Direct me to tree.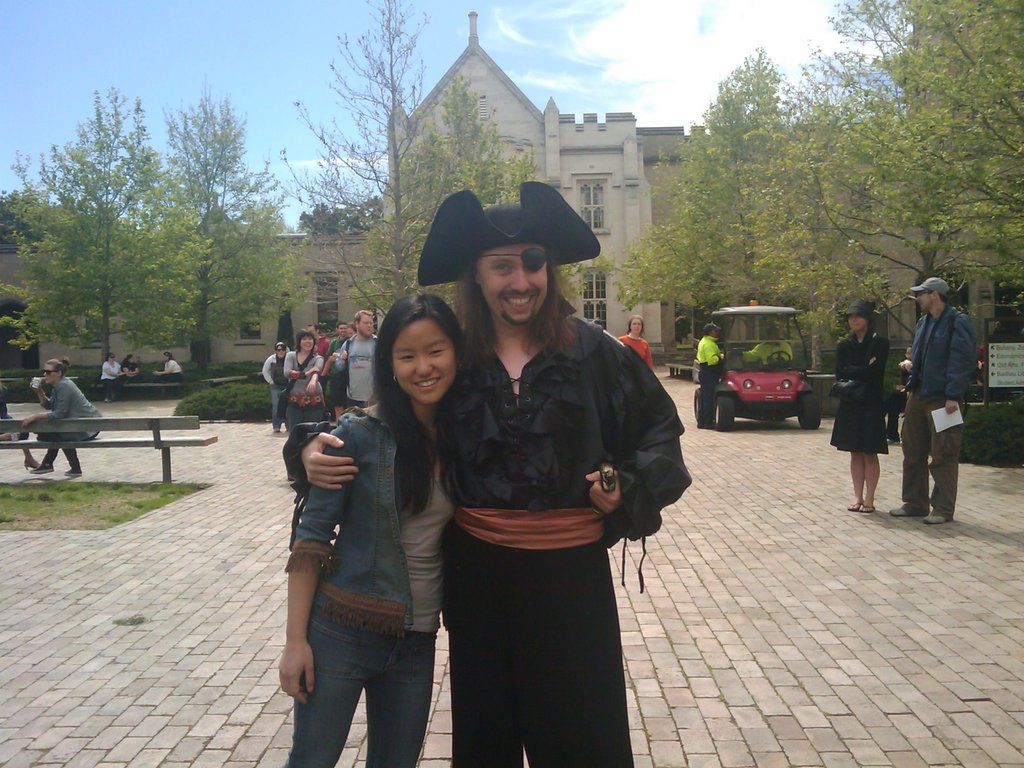
Direction: [x1=253, y1=0, x2=589, y2=318].
